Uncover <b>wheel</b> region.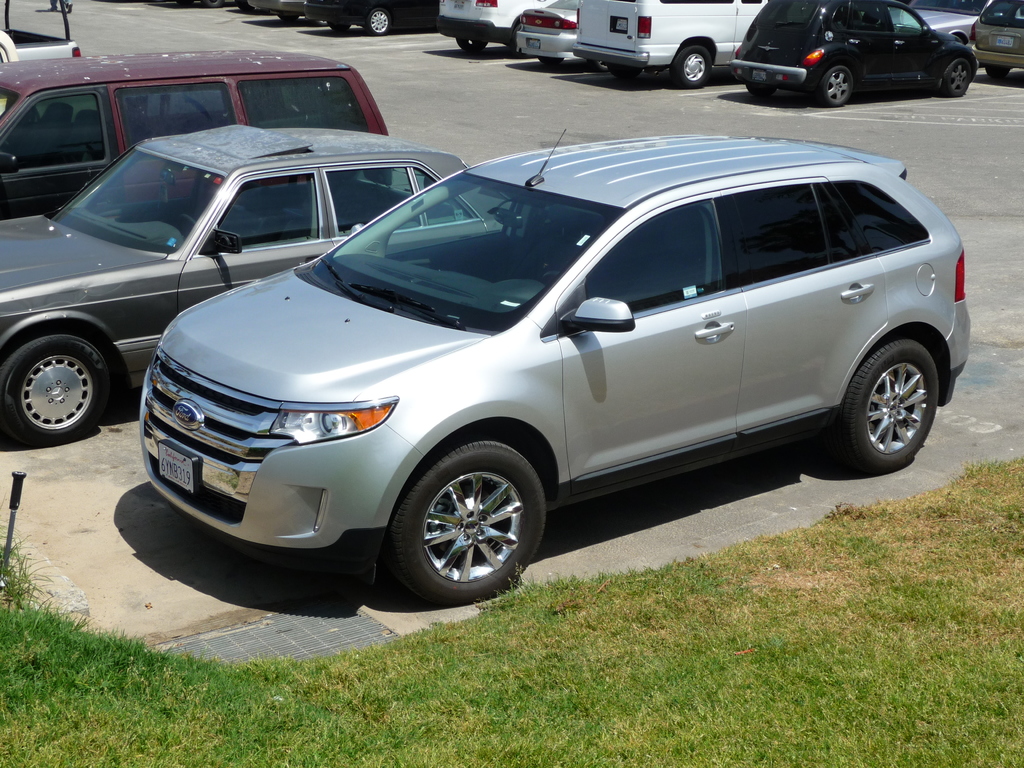
Uncovered: x1=330 y1=13 x2=348 y2=33.
